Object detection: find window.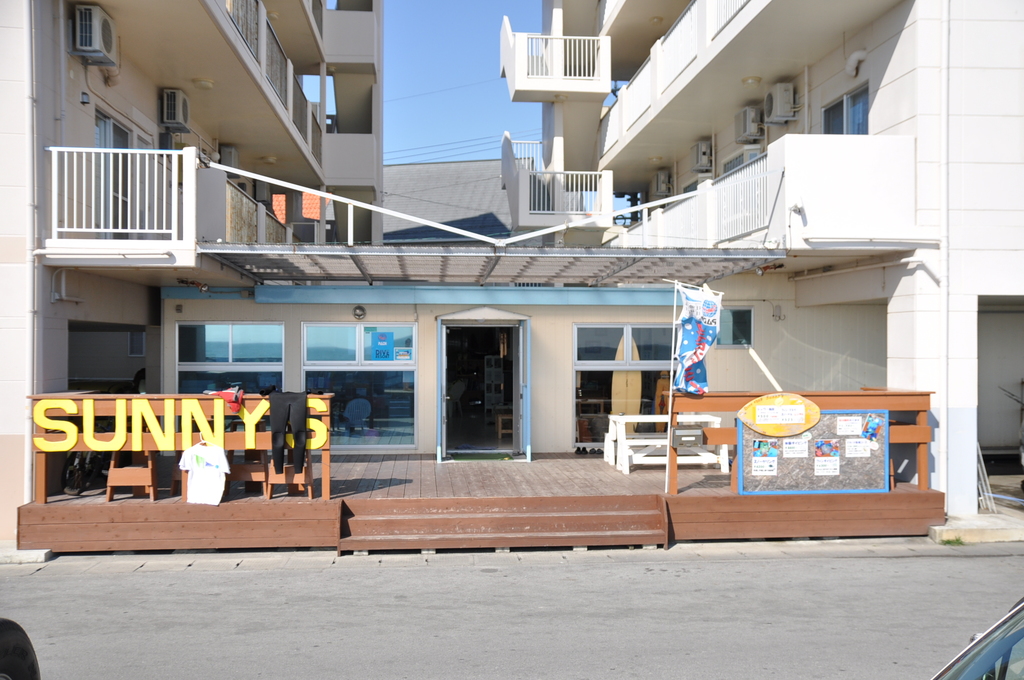
(left=308, top=323, right=421, bottom=451).
